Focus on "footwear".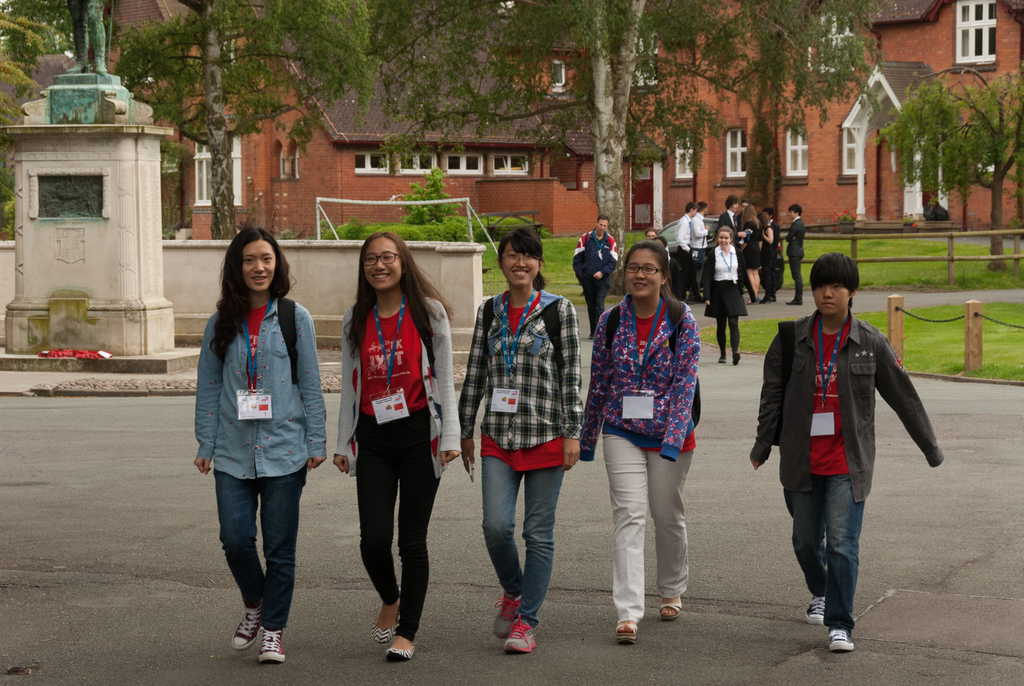
Focused at <bbox>490, 595, 518, 641</bbox>.
